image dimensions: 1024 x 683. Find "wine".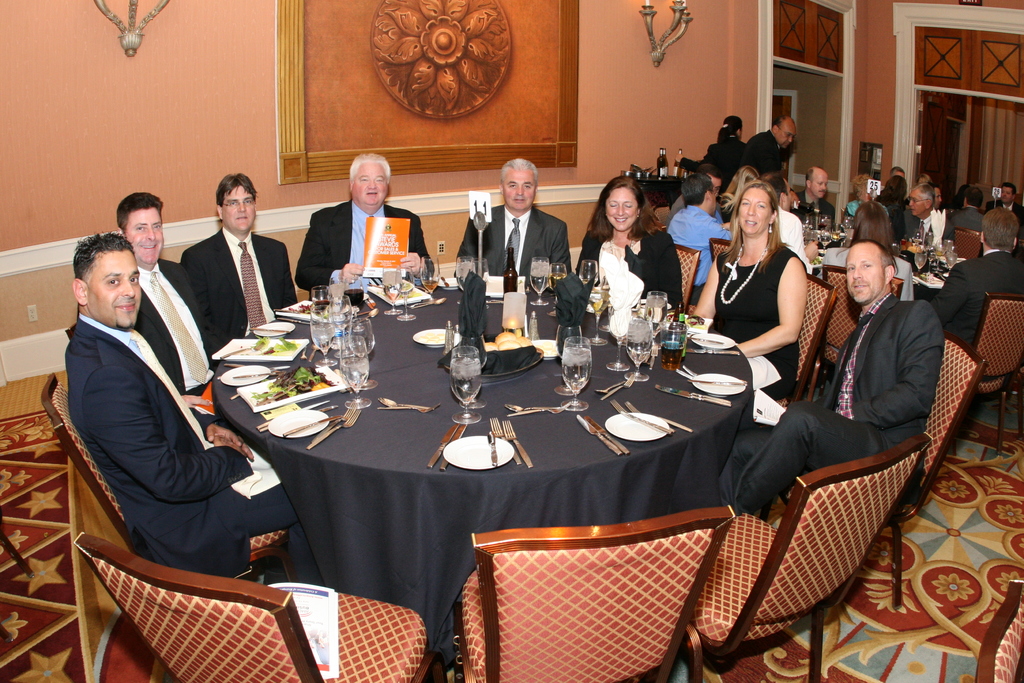
<bbox>314, 298, 330, 311</bbox>.
